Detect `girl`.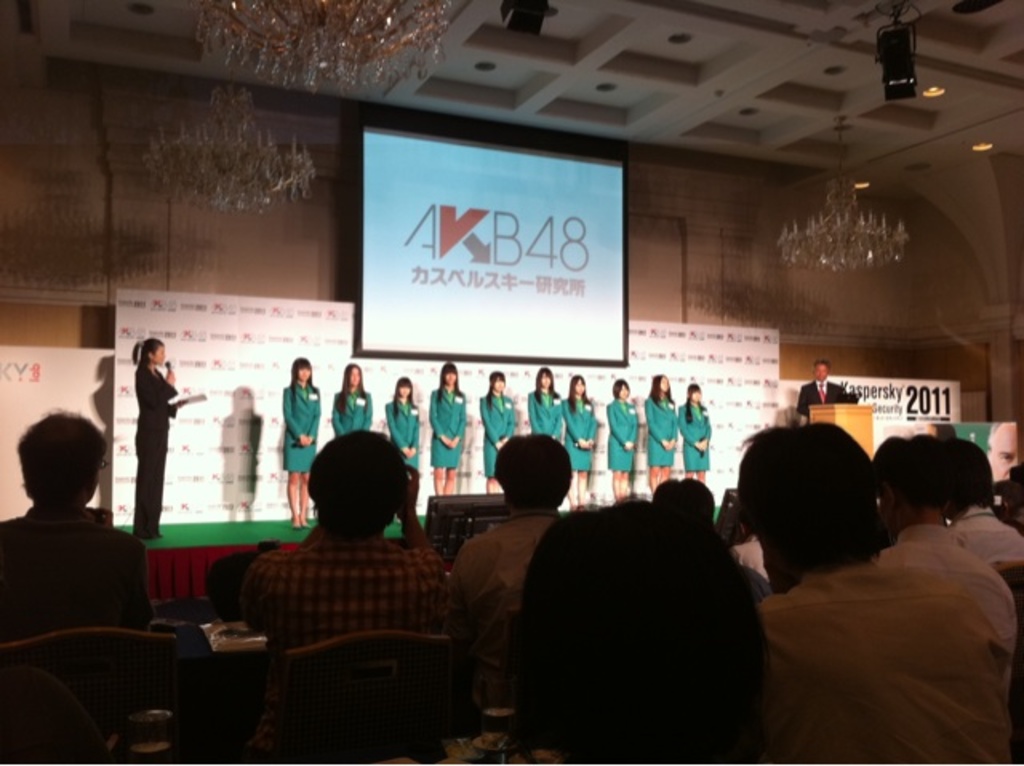
Detected at (left=278, top=365, right=317, bottom=523).
